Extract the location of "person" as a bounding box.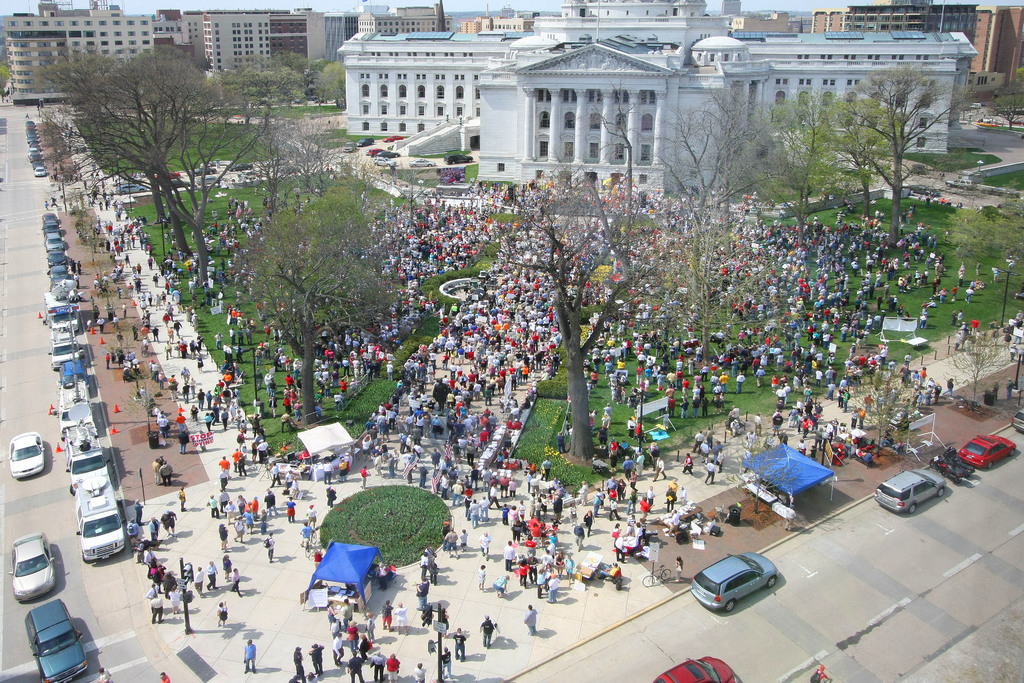
bbox=(99, 201, 102, 211).
